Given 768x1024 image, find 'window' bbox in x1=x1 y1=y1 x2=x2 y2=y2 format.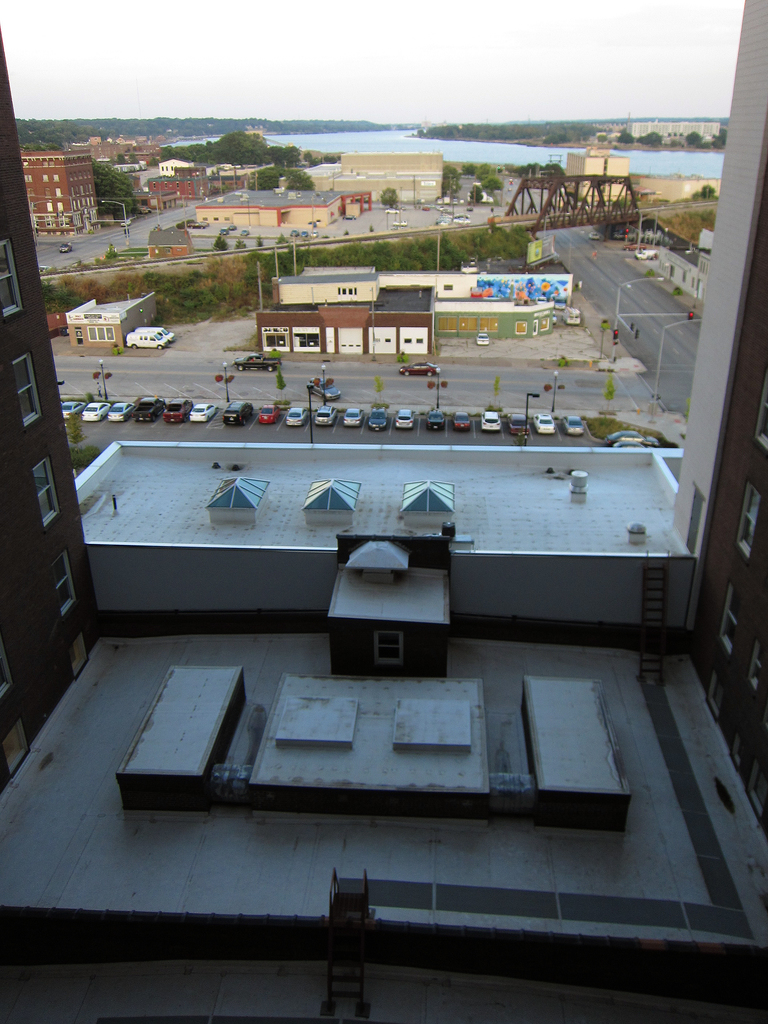
x1=720 y1=585 x2=741 y2=659.
